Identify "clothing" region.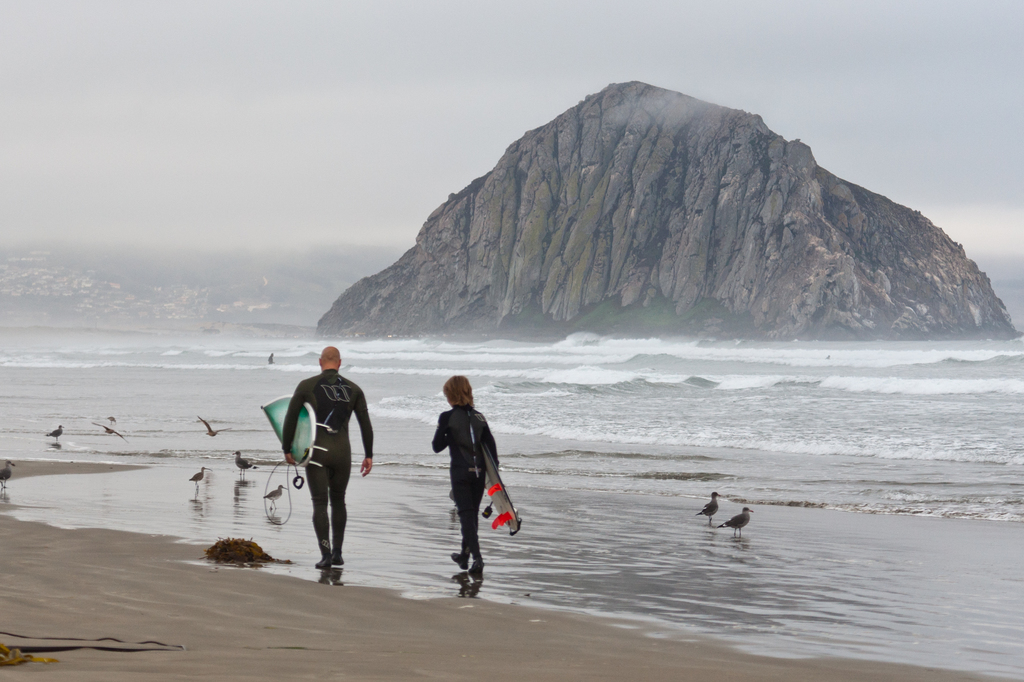
Region: 280/371/374/557.
